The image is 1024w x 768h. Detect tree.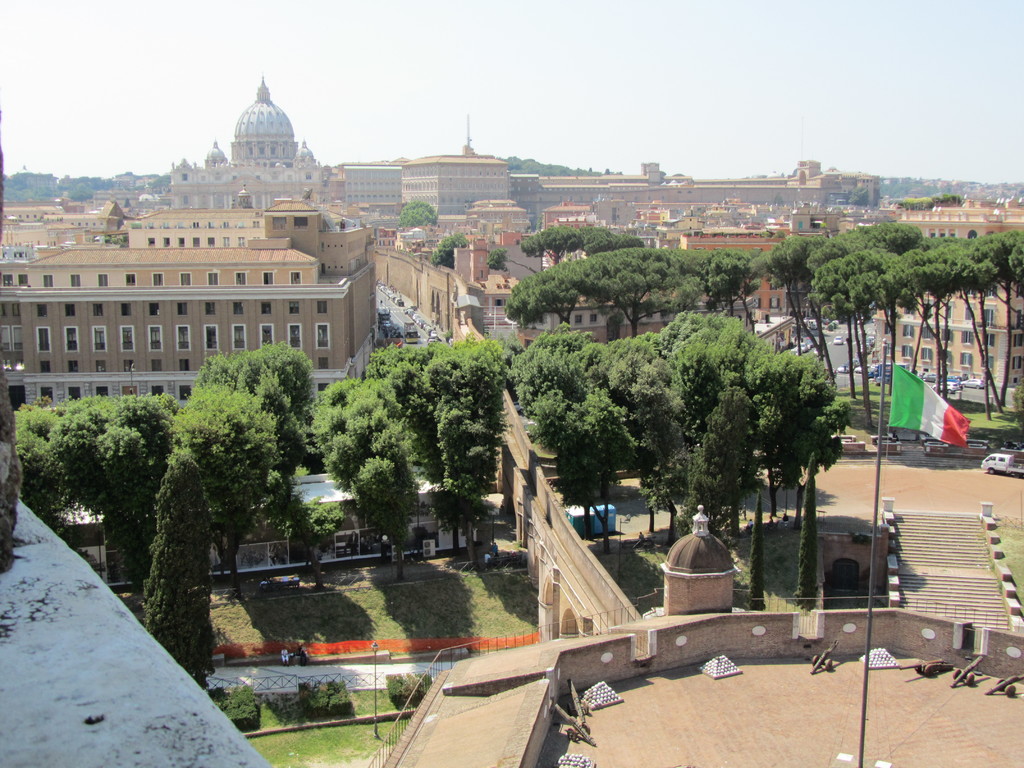
Detection: Rect(867, 250, 917, 374).
